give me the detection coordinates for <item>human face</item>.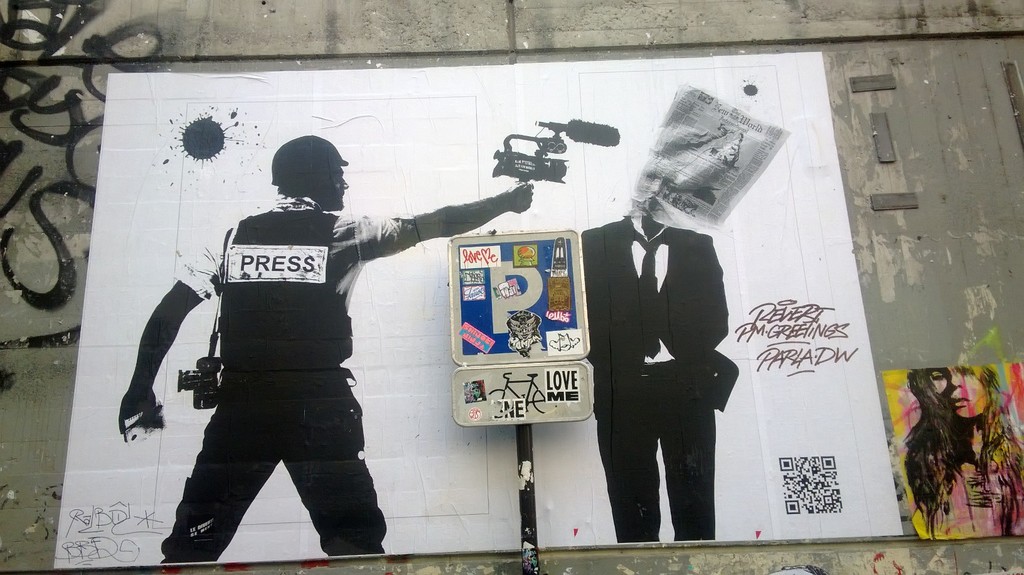
region(333, 169, 351, 207).
